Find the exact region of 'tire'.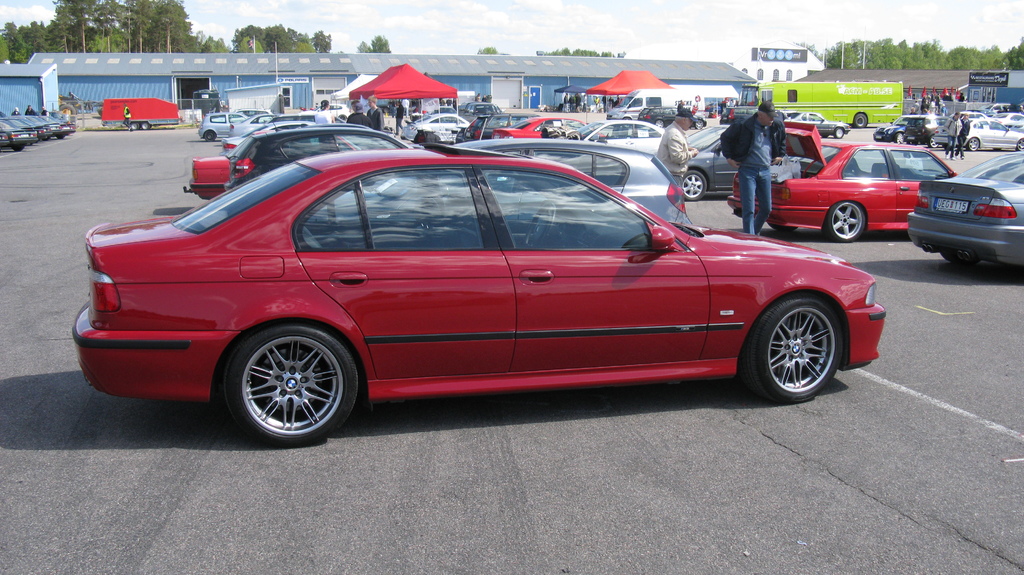
Exact region: BBox(204, 127, 220, 143).
